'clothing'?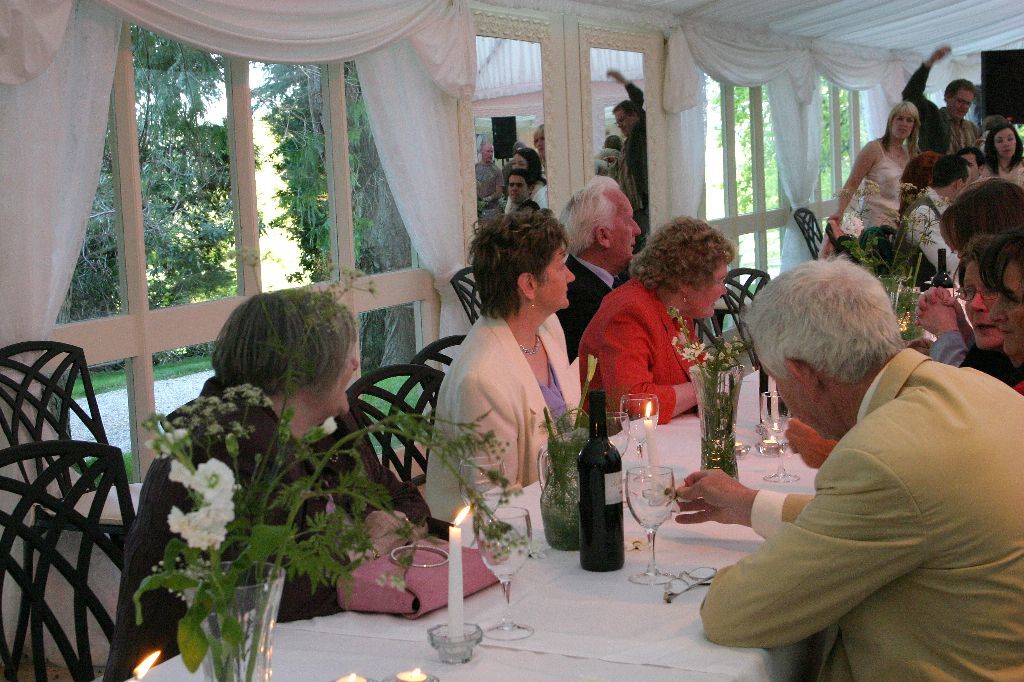
{"left": 615, "top": 82, "right": 644, "bottom": 253}
